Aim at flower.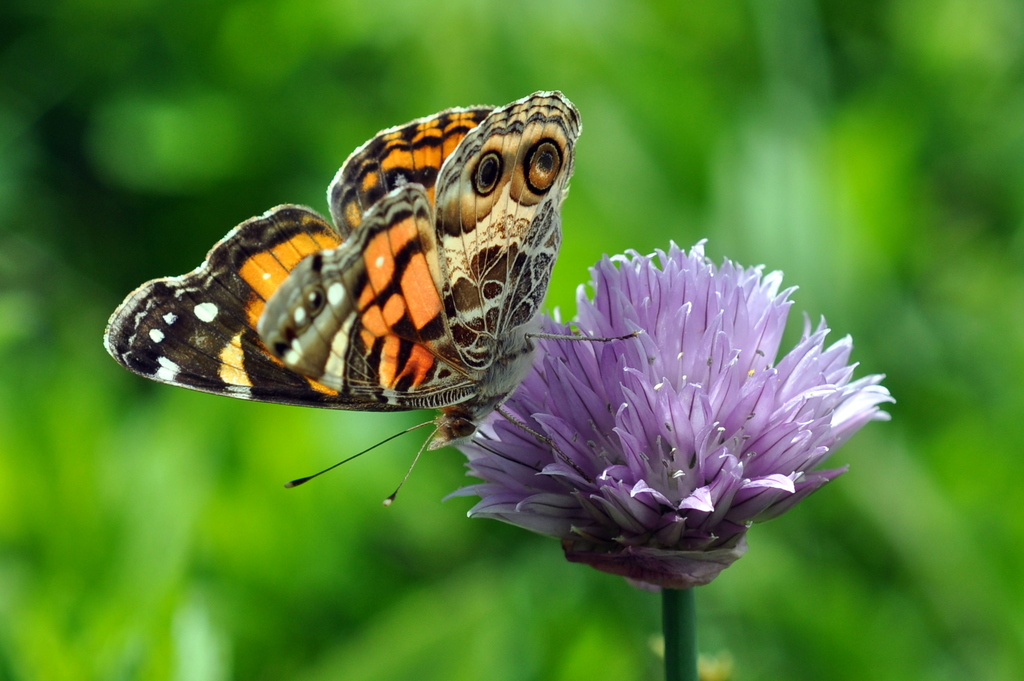
Aimed at 452:242:896:588.
